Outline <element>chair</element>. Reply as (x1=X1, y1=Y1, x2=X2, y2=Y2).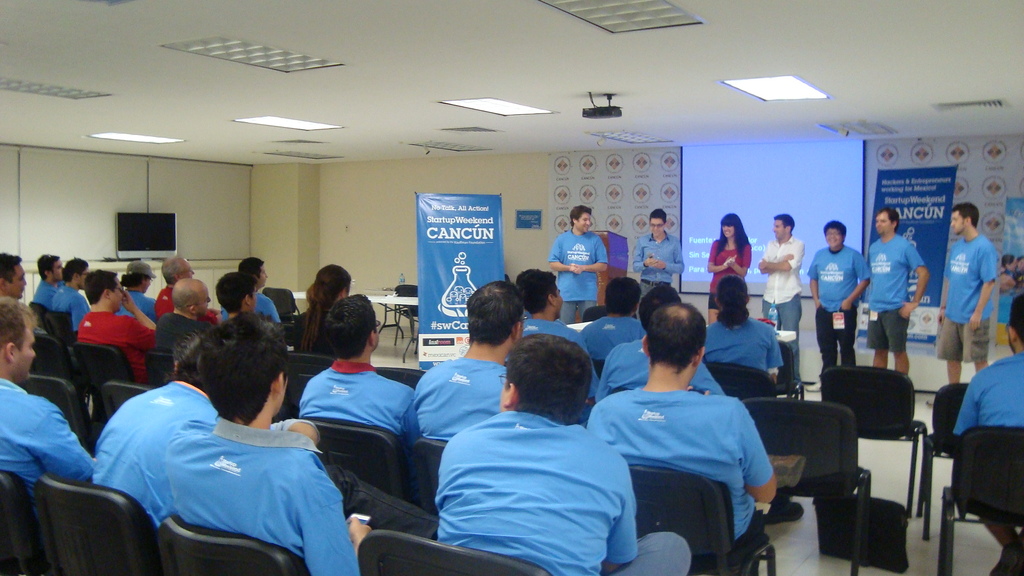
(x1=30, y1=471, x2=163, y2=575).
